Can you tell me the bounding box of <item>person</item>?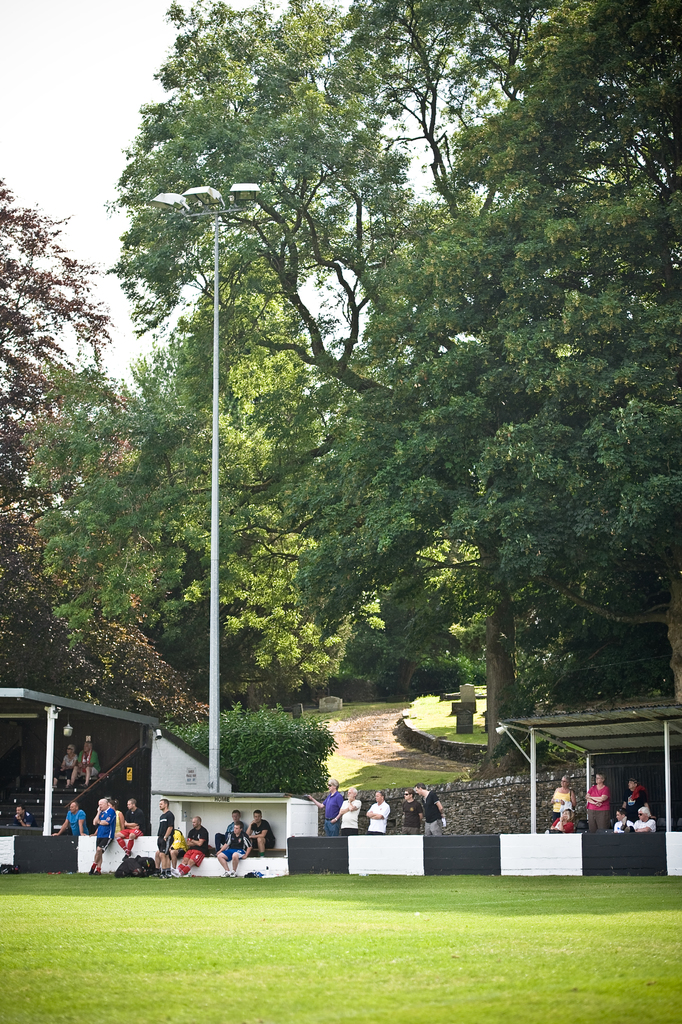
bbox(633, 805, 660, 831).
